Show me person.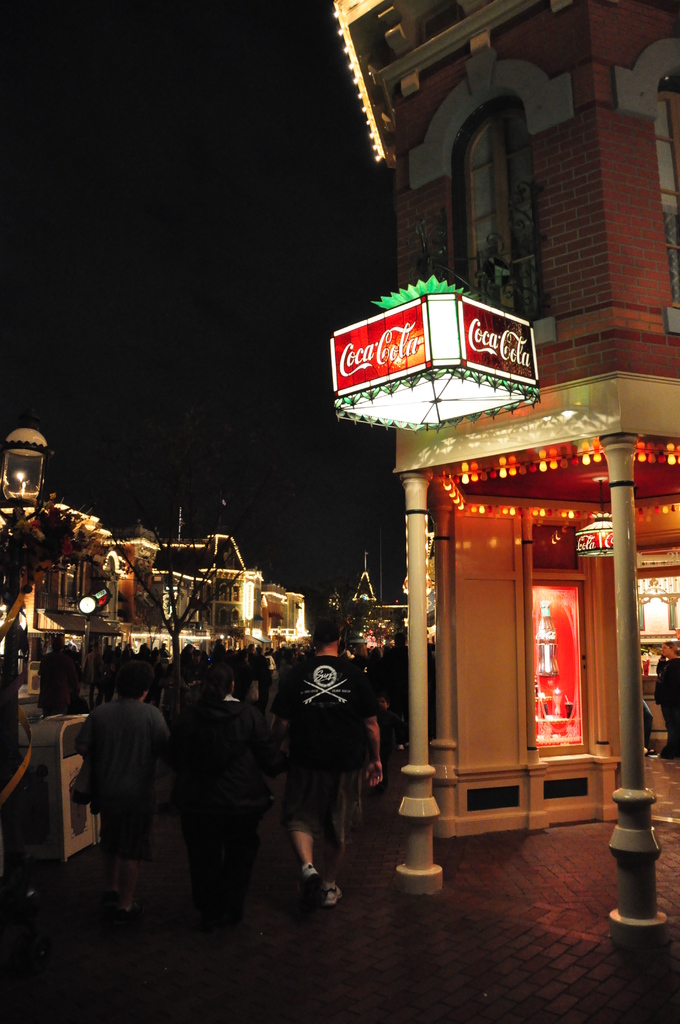
person is here: Rect(35, 636, 83, 716).
